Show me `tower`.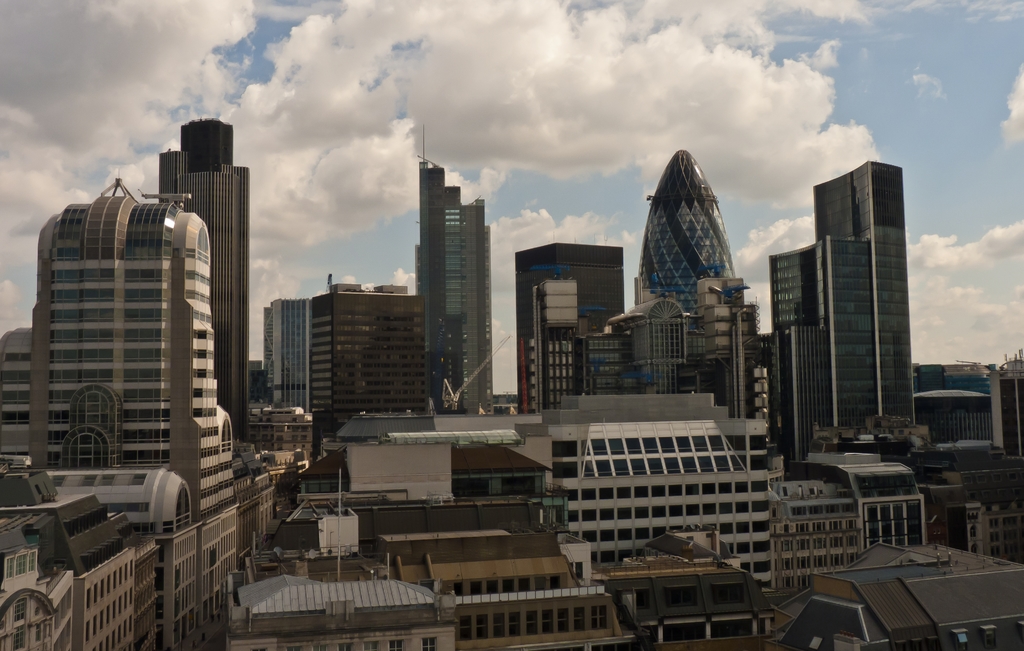
`tower` is here: crop(639, 144, 736, 311).
